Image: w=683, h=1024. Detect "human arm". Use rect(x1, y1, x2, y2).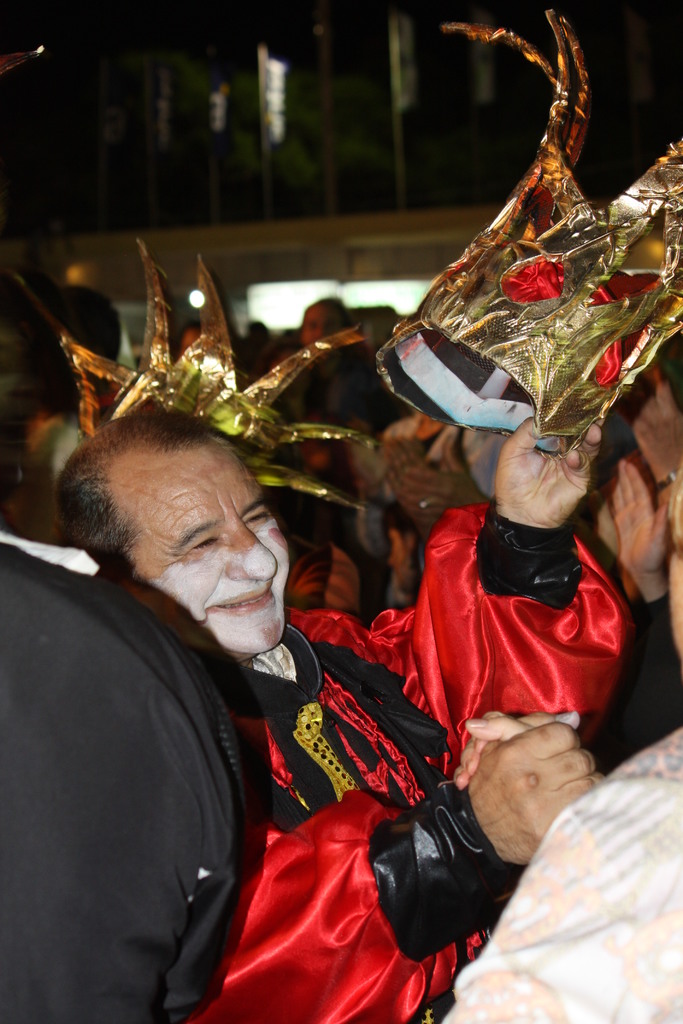
rect(231, 718, 597, 1023).
